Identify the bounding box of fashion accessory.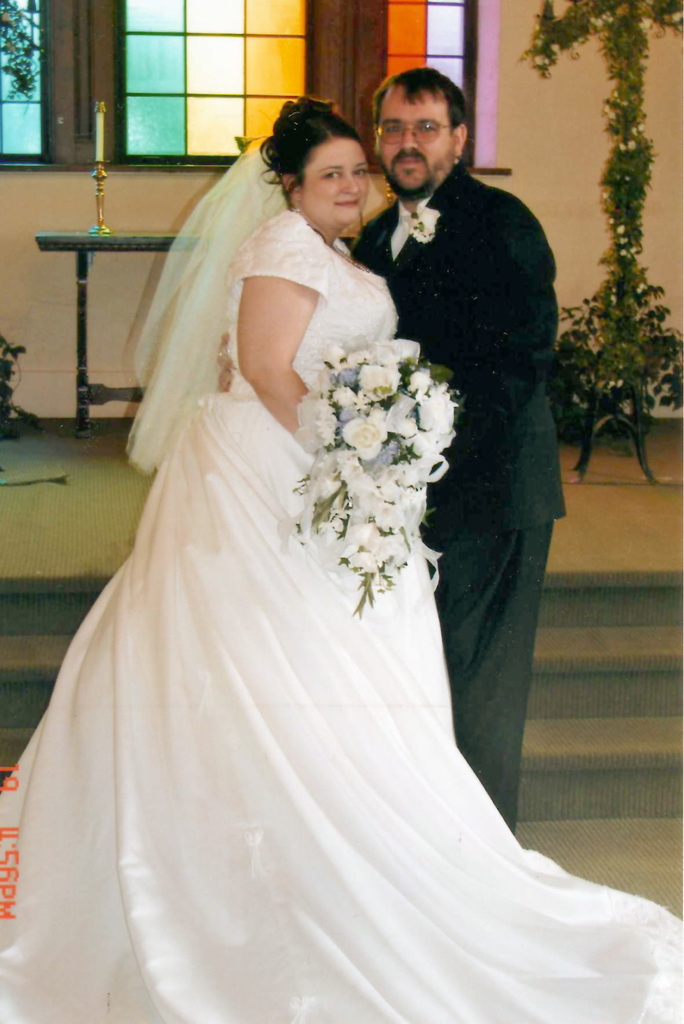
pyautogui.locateOnScreen(371, 113, 457, 141).
